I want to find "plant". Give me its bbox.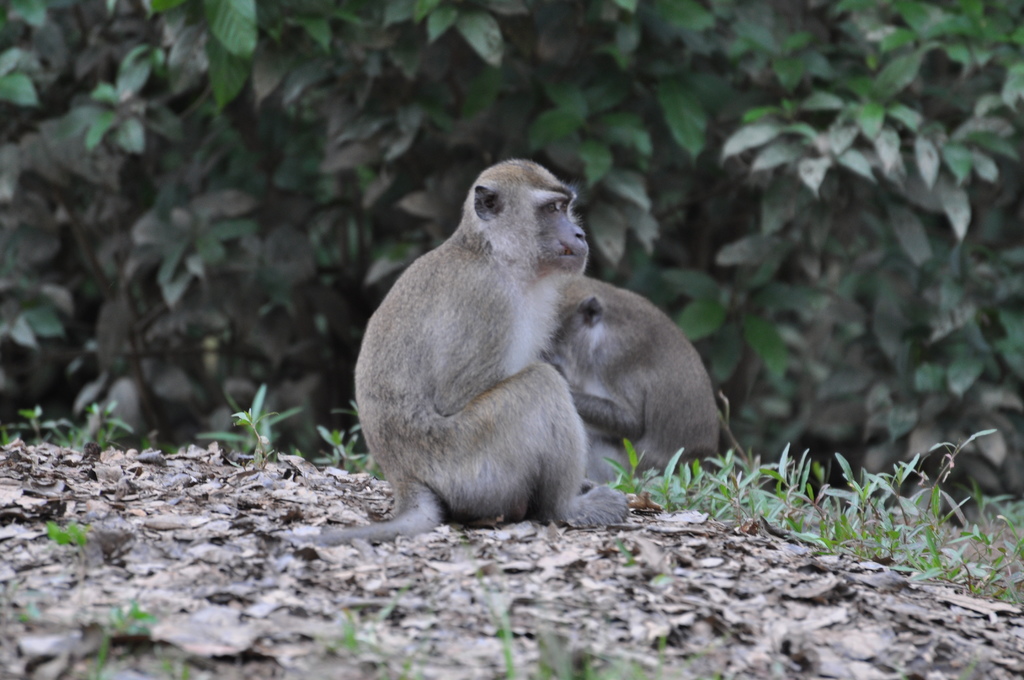
<bbox>42, 520, 88, 562</bbox>.
